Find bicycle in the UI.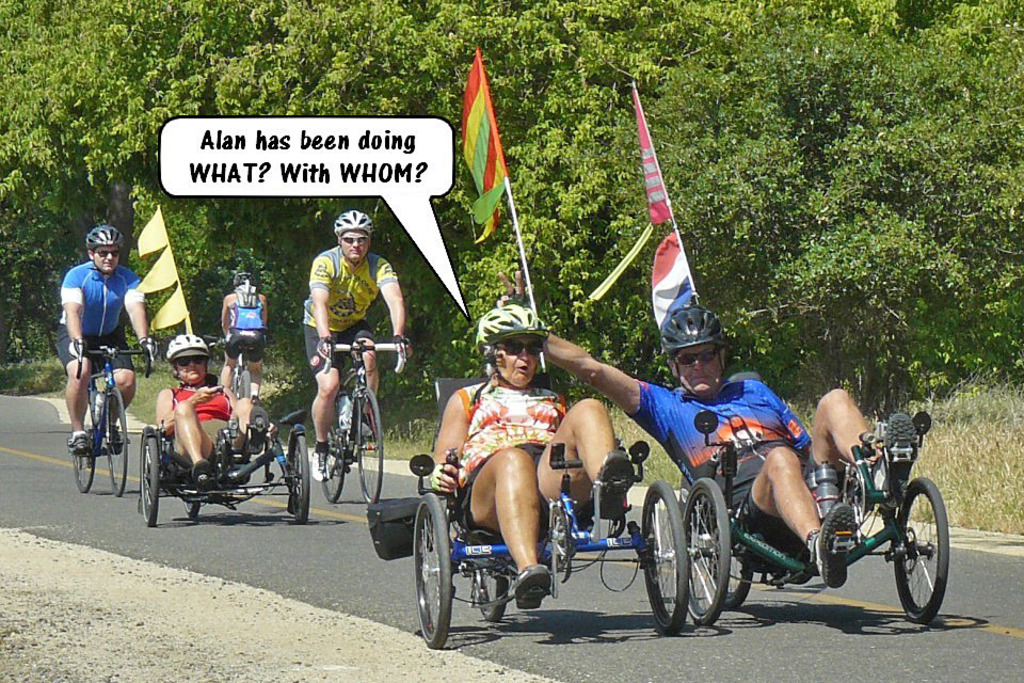
UI element at 301,344,387,529.
